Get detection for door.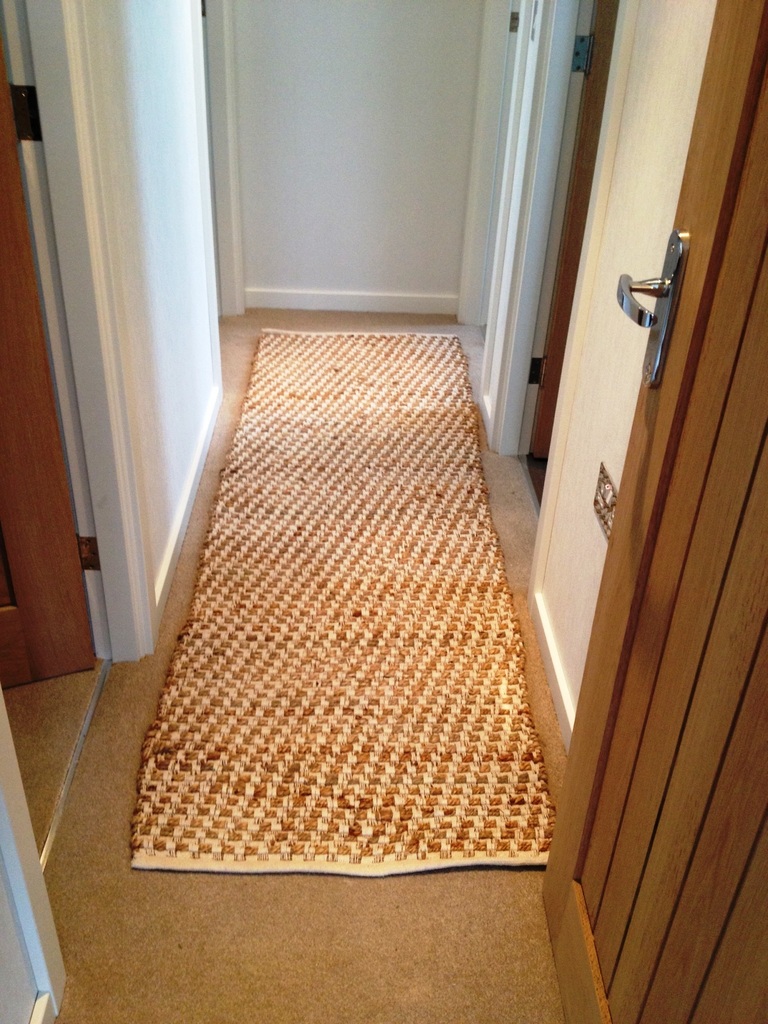
Detection: (x1=537, y1=0, x2=767, y2=1023).
